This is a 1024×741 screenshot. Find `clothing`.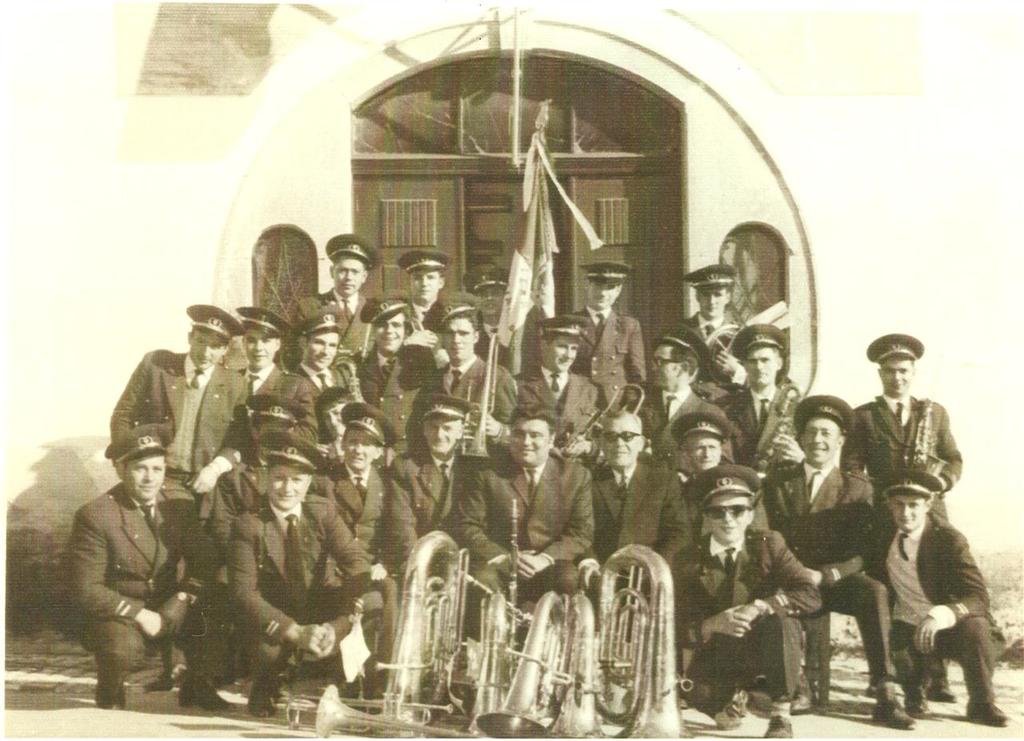
Bounding box: Rect(305, 286, 364, 353).
